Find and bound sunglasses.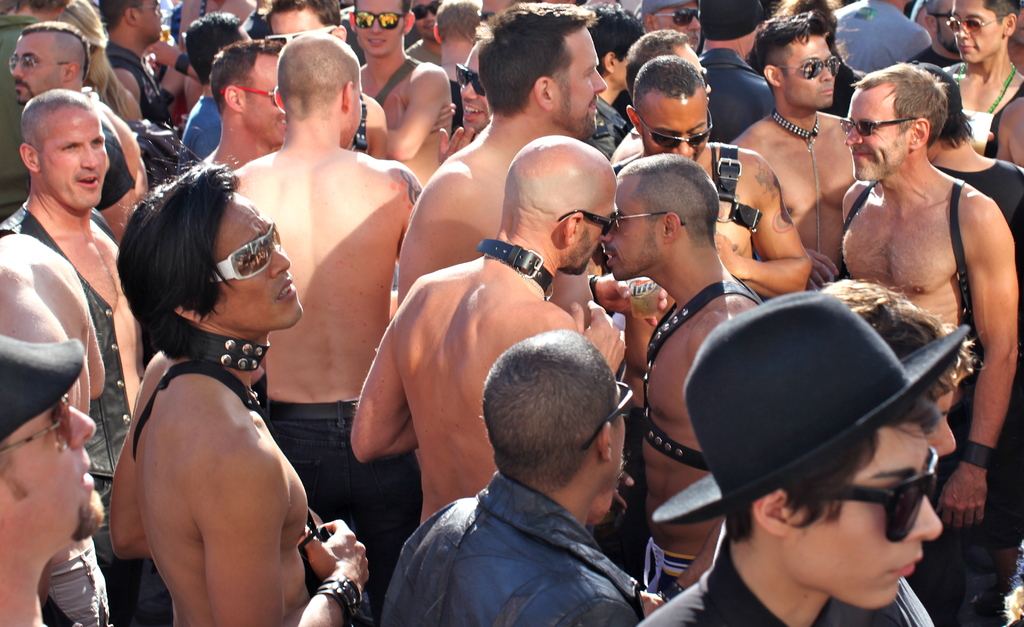
Bound: region(582, 381, 634, 450).
